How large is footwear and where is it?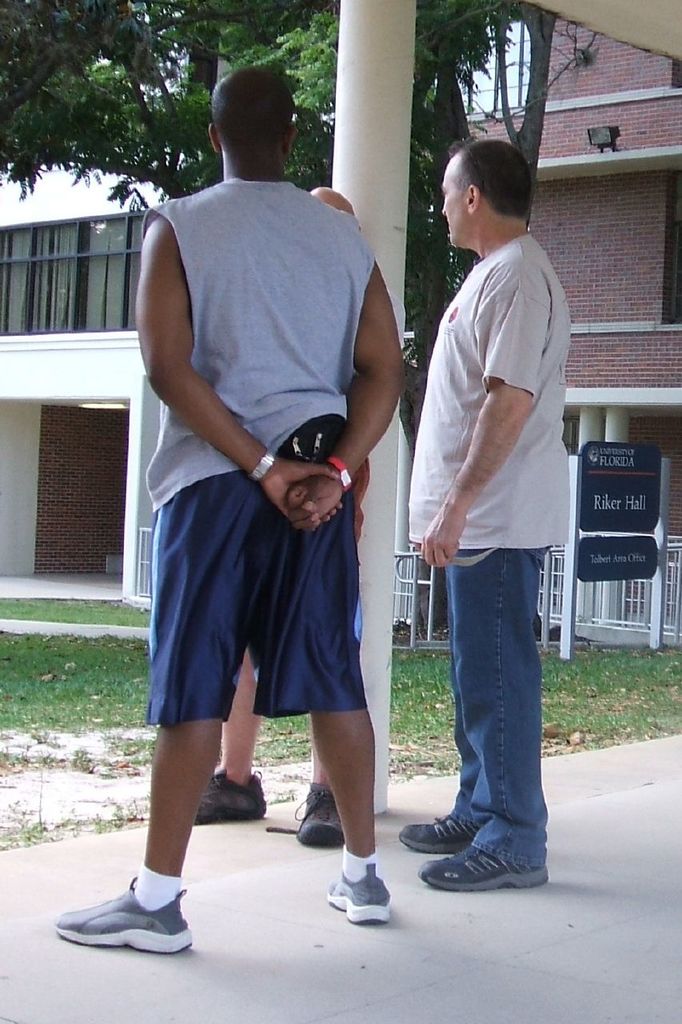
Bounding box: 197,768,267,826.
